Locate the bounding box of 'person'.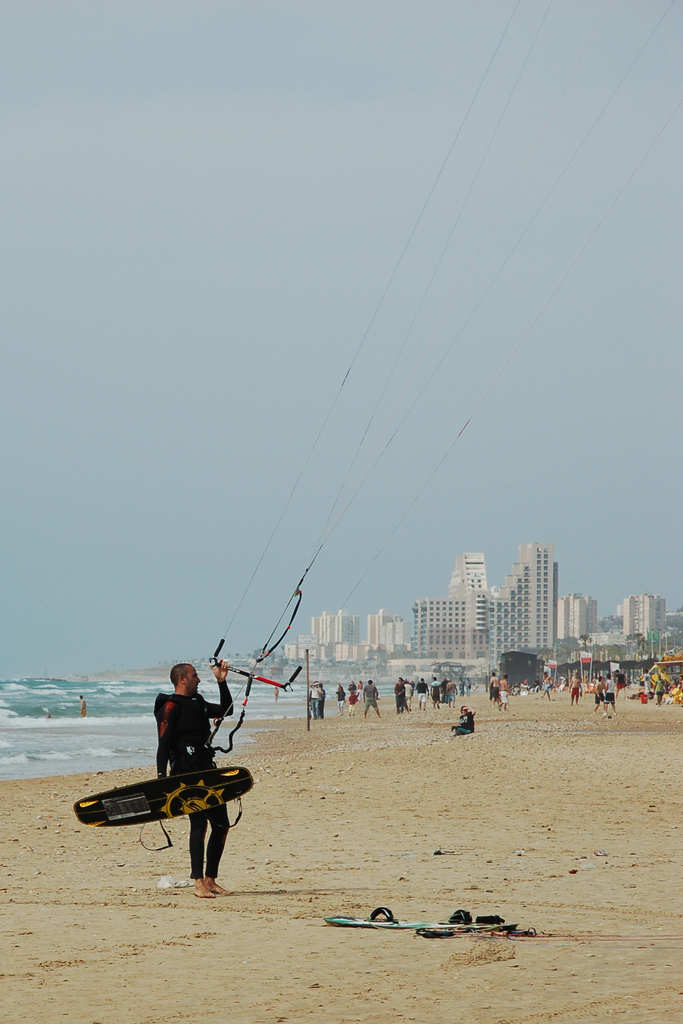
Bounding box: locate(595, 674, 607, 707).
